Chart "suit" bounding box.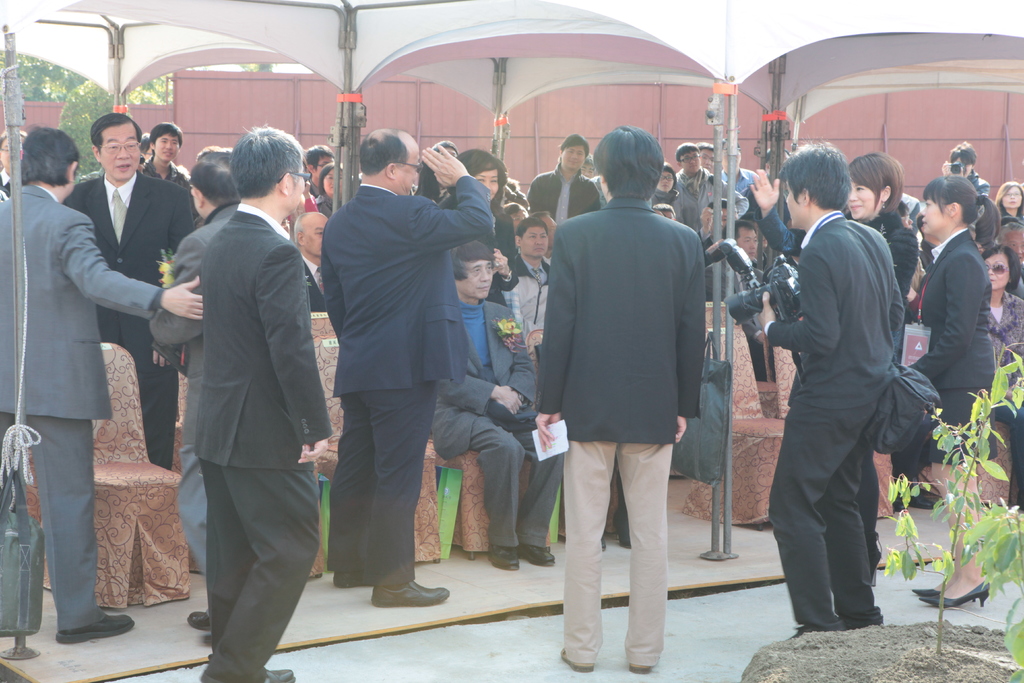
Charted: 150,203,241,588.
